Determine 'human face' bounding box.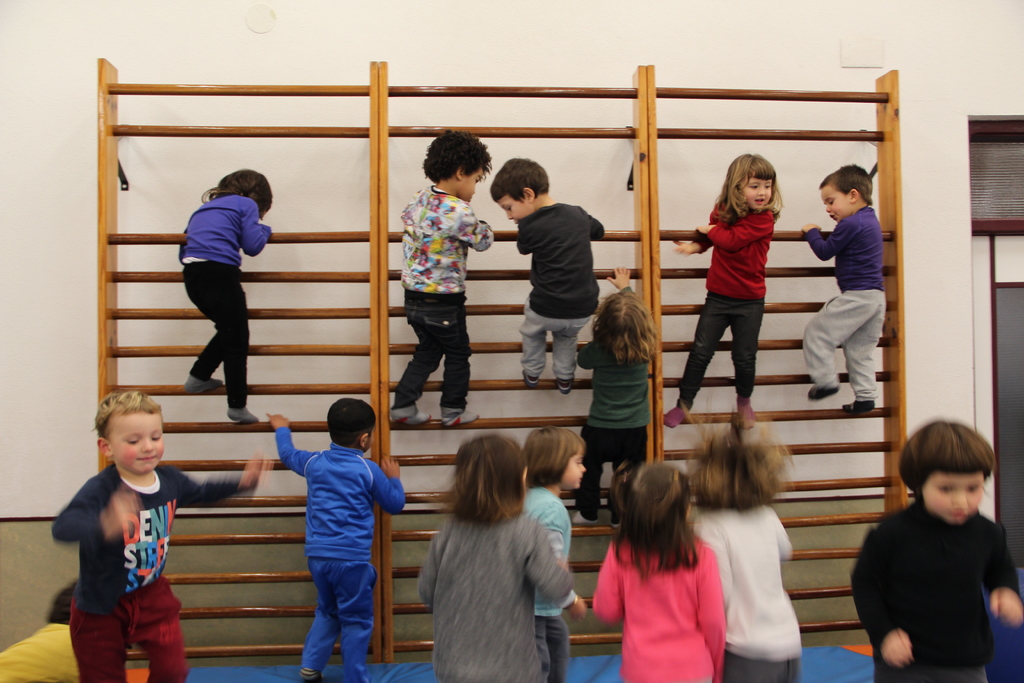
Determined: 501, 194, 529, 219.
